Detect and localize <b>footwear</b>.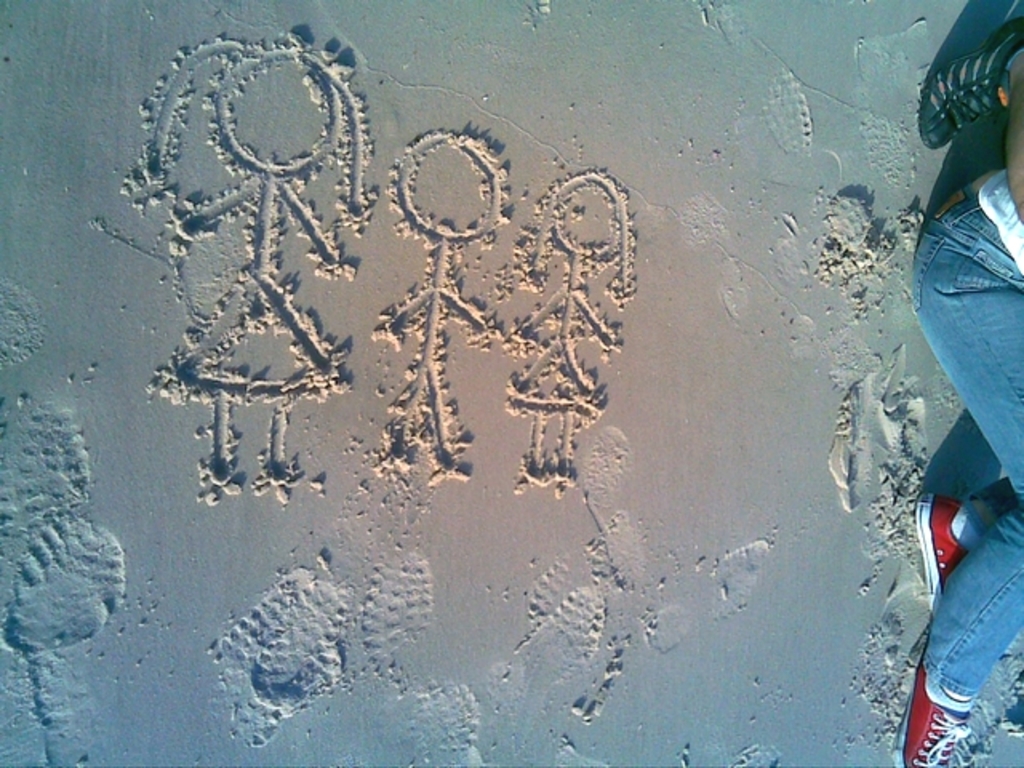
Localized at crop(890, 669, 962, 766).
